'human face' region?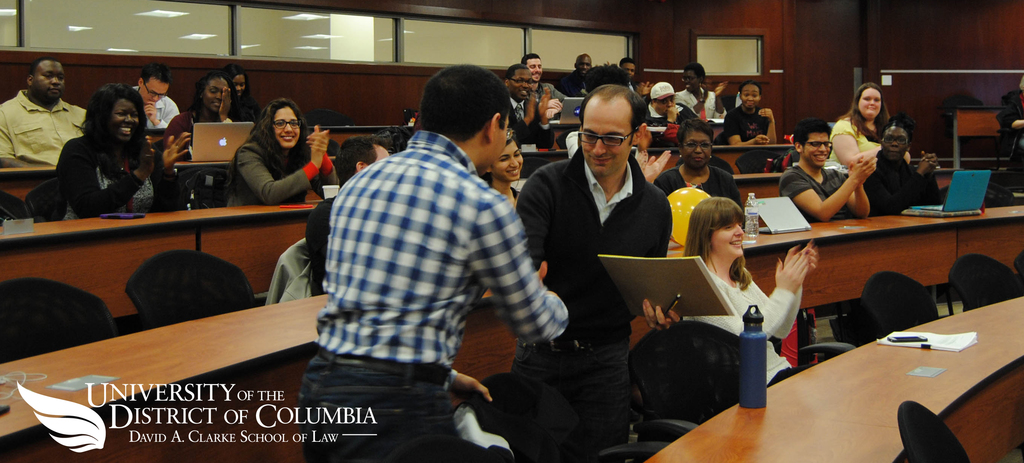
BBox(275, 108, 300, 150)
